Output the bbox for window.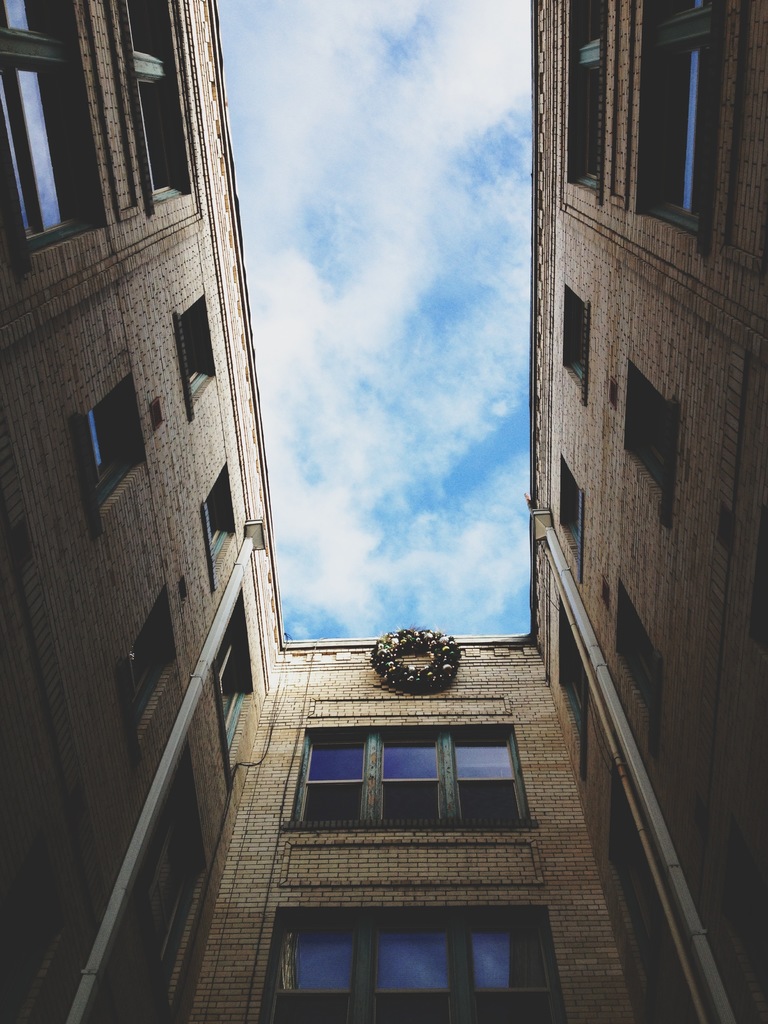
(563, 0, 620, 200).
